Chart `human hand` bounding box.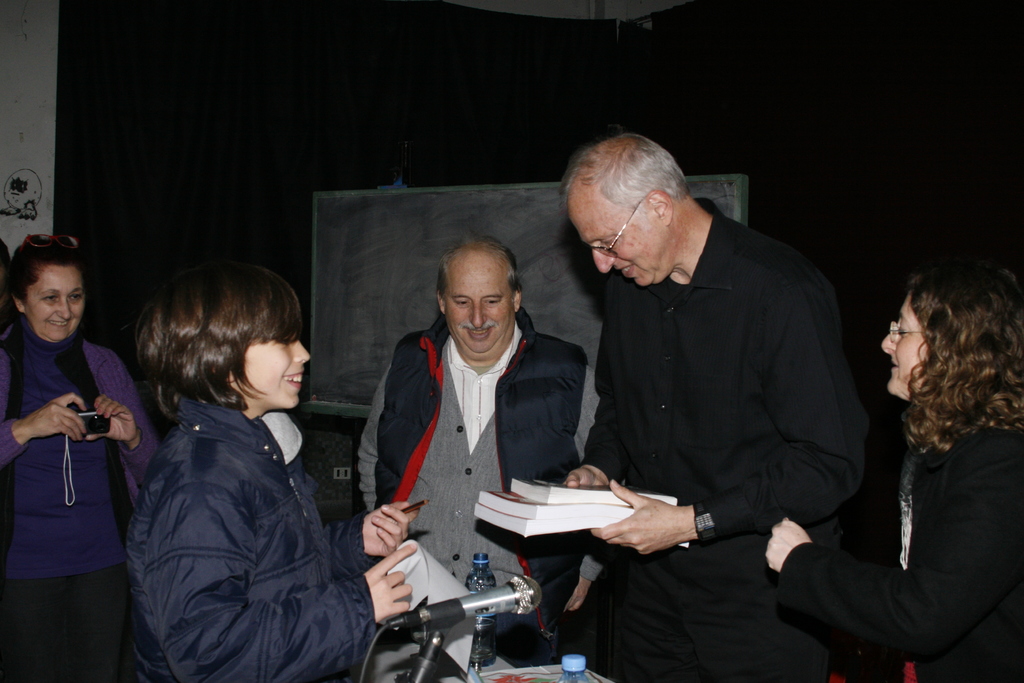
Charted: (763, 514, 812, 572).
